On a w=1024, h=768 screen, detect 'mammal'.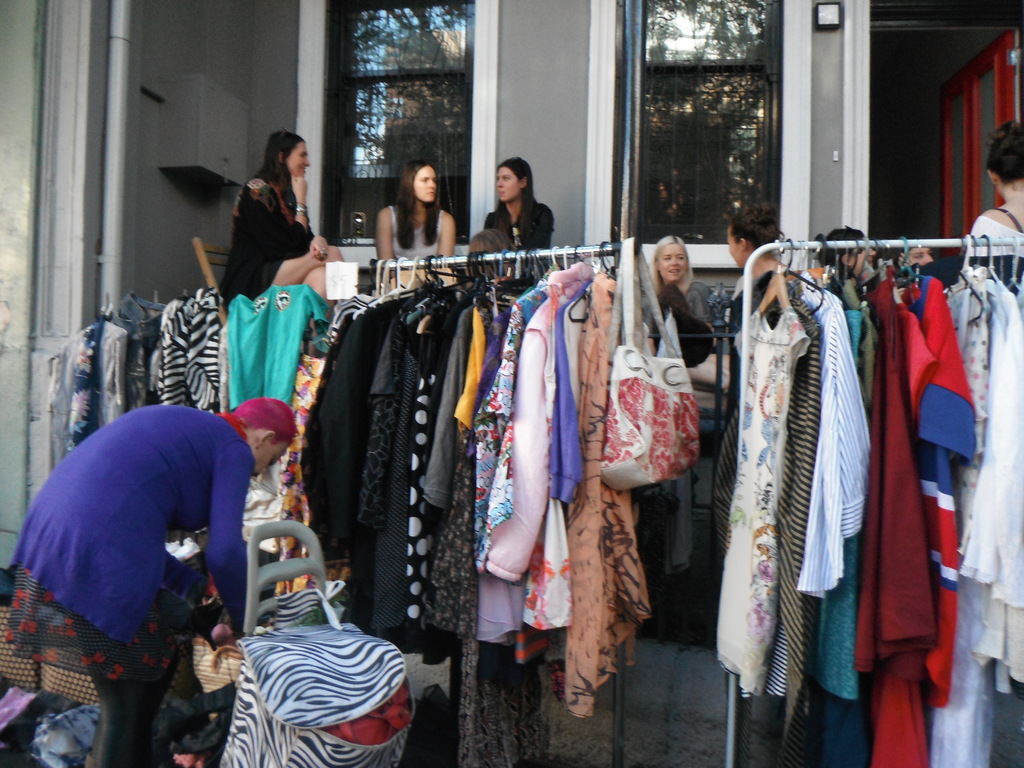
726, 201, 806, 600.
